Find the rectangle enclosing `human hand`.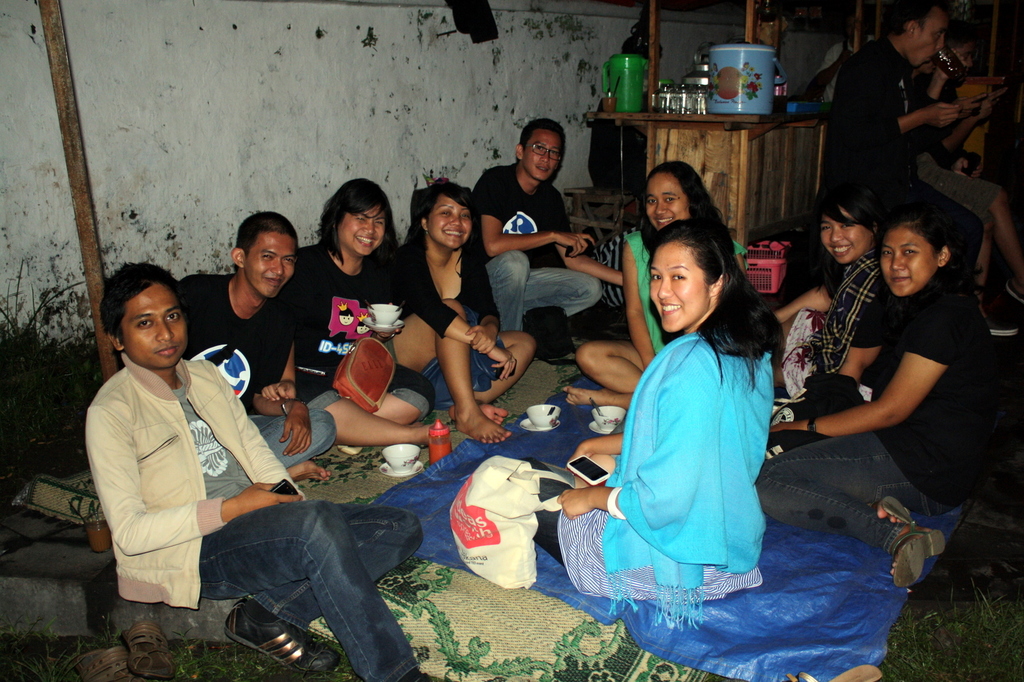
372,329,403,343.
